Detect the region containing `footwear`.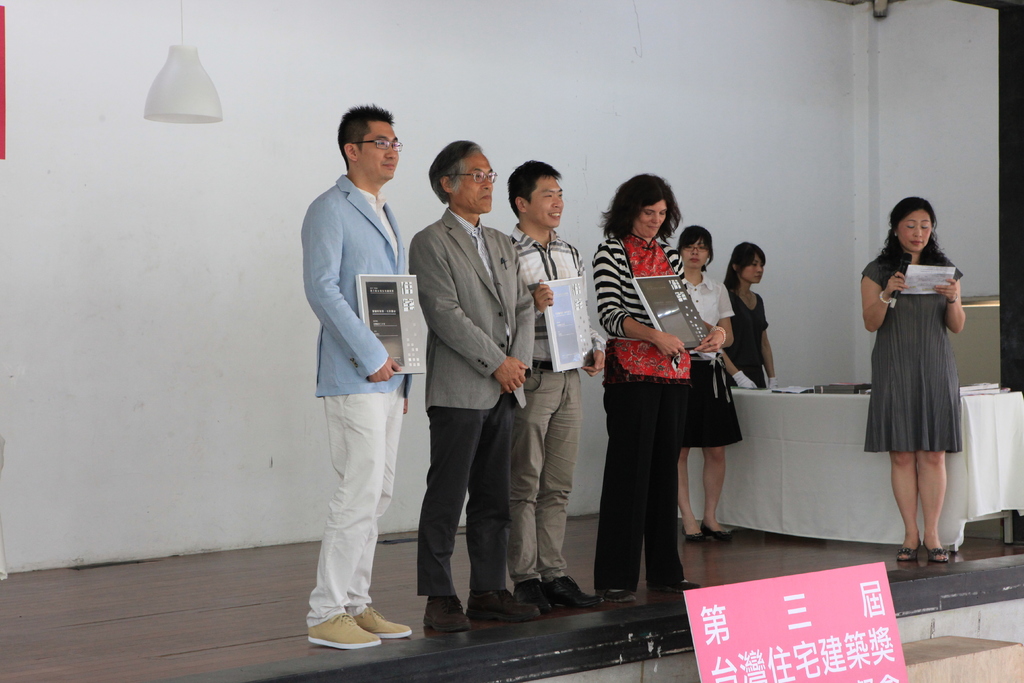
[left=679, top=525, right=705, bottom=540].
